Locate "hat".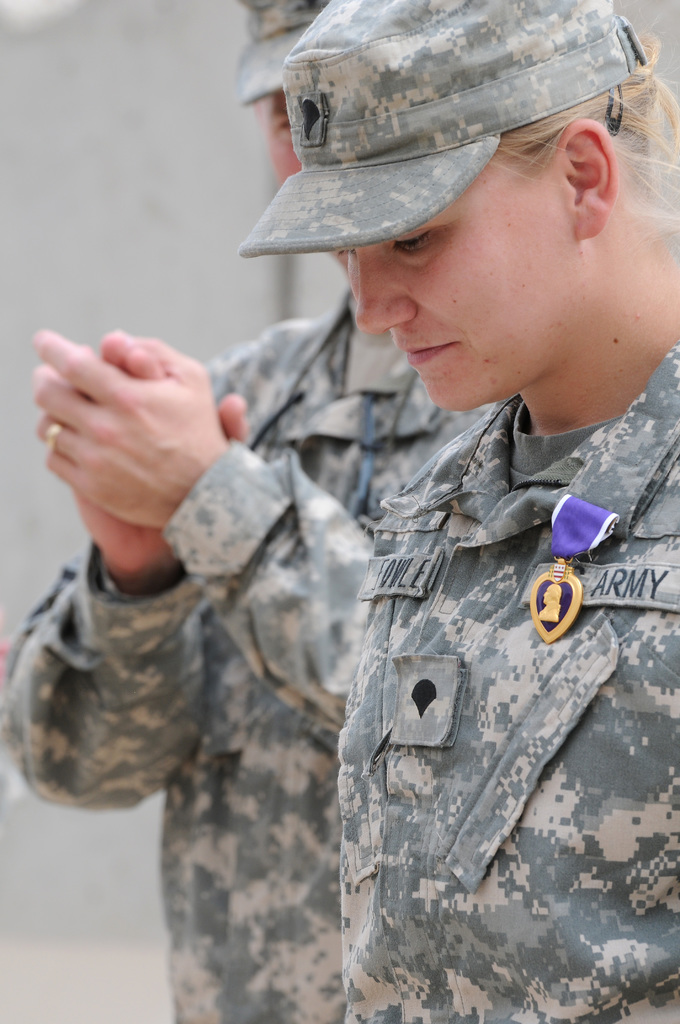
Bounding box: (left=237, top=0, right=645, bottom=259).
